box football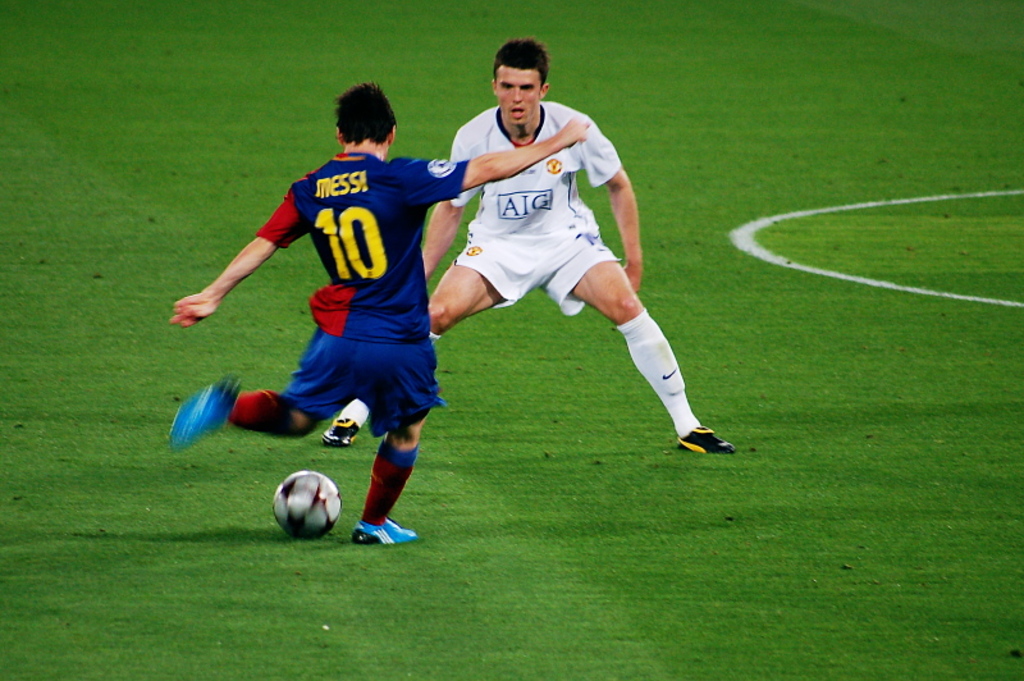
[x1=271, y1=472, x2=340, y2=540]
